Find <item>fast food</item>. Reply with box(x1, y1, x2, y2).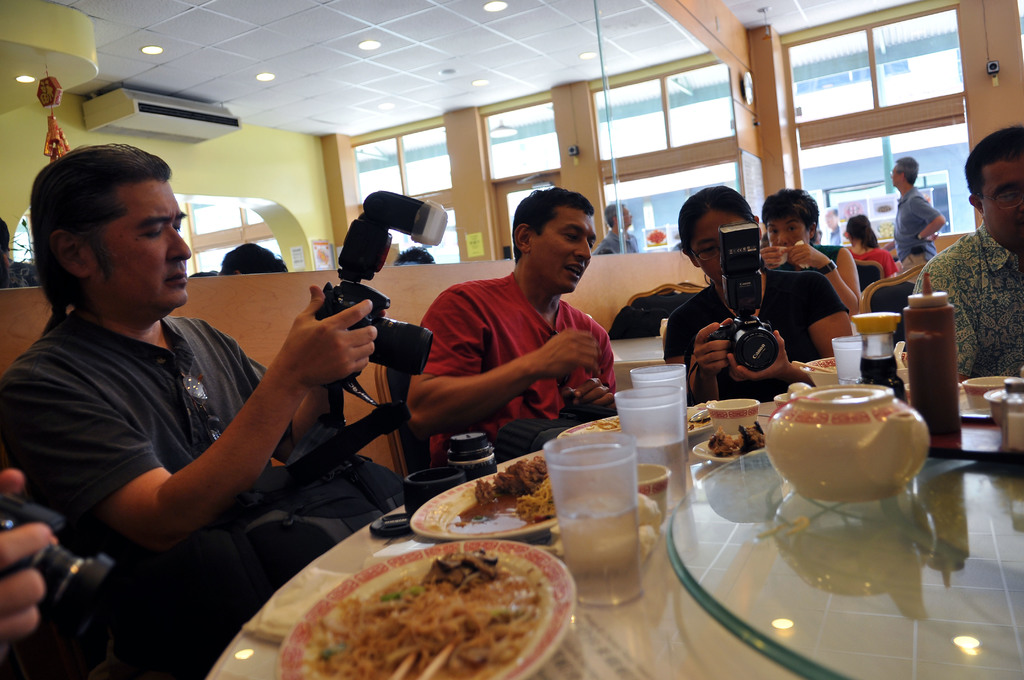
box(710, 424, 764, 457).
